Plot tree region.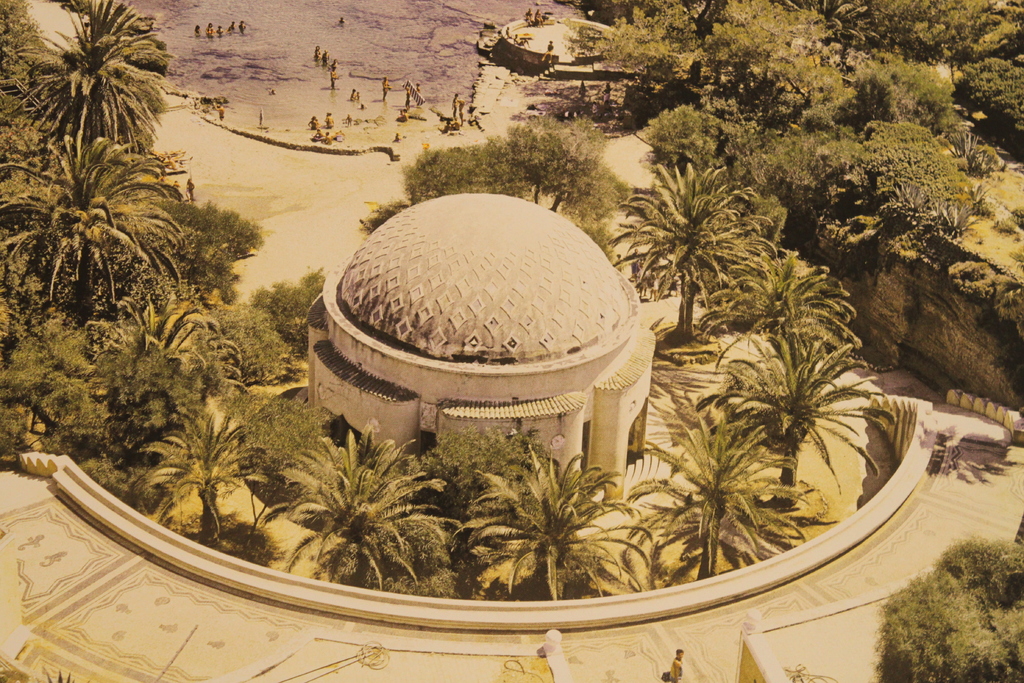
Plotted at Rect(401, 140, 489, 205).
